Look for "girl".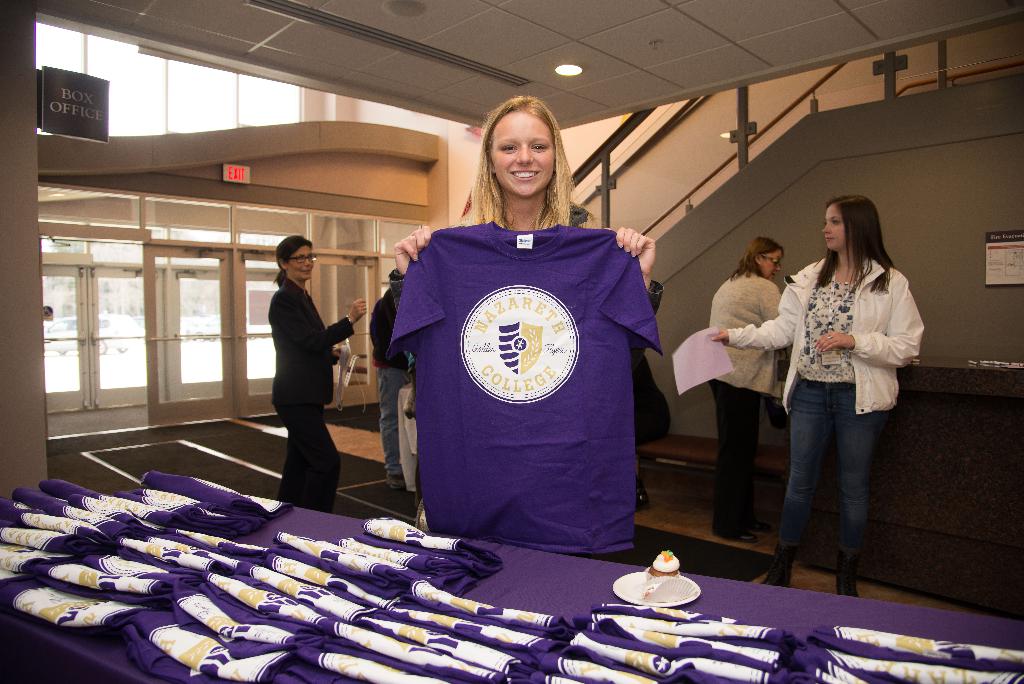
Found: bbox=(720, 191, 931, 594).
